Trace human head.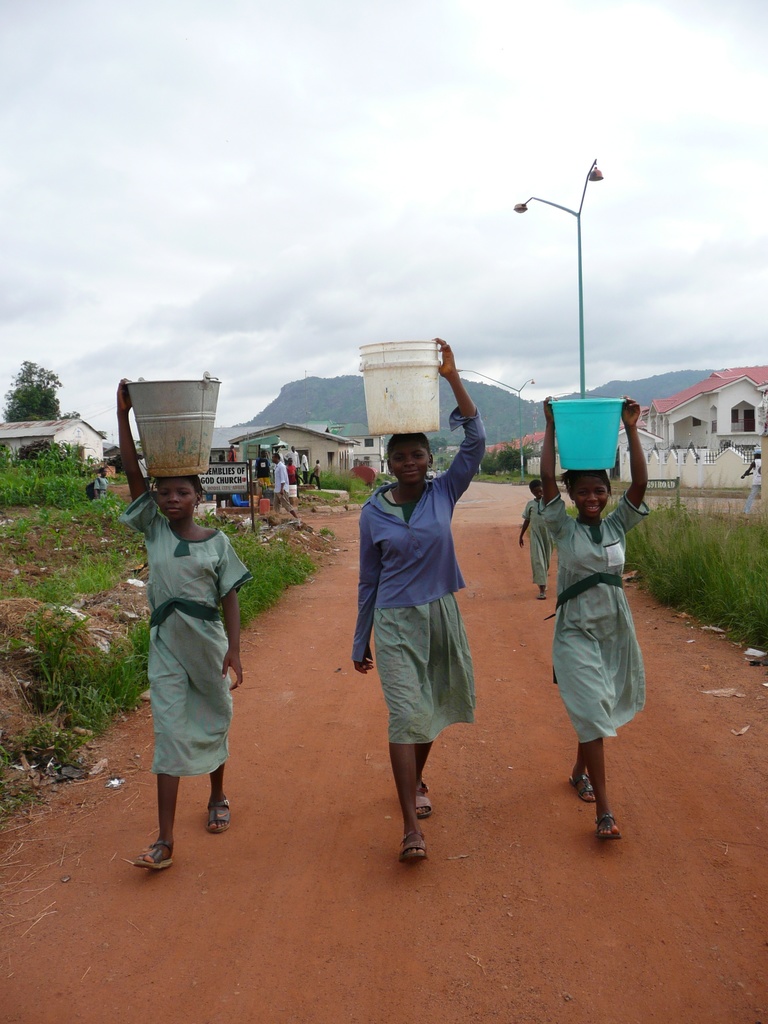
Traced to 100, 464, 108, 478.
